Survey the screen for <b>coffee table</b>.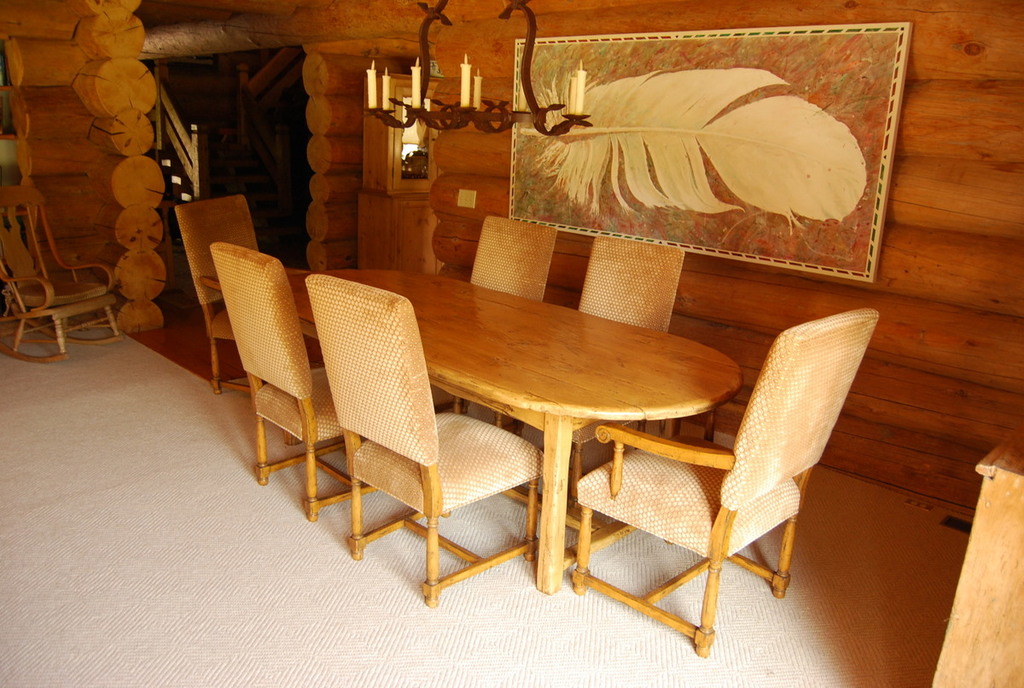
Survey found: rect(929, 429, 1023, 687).
